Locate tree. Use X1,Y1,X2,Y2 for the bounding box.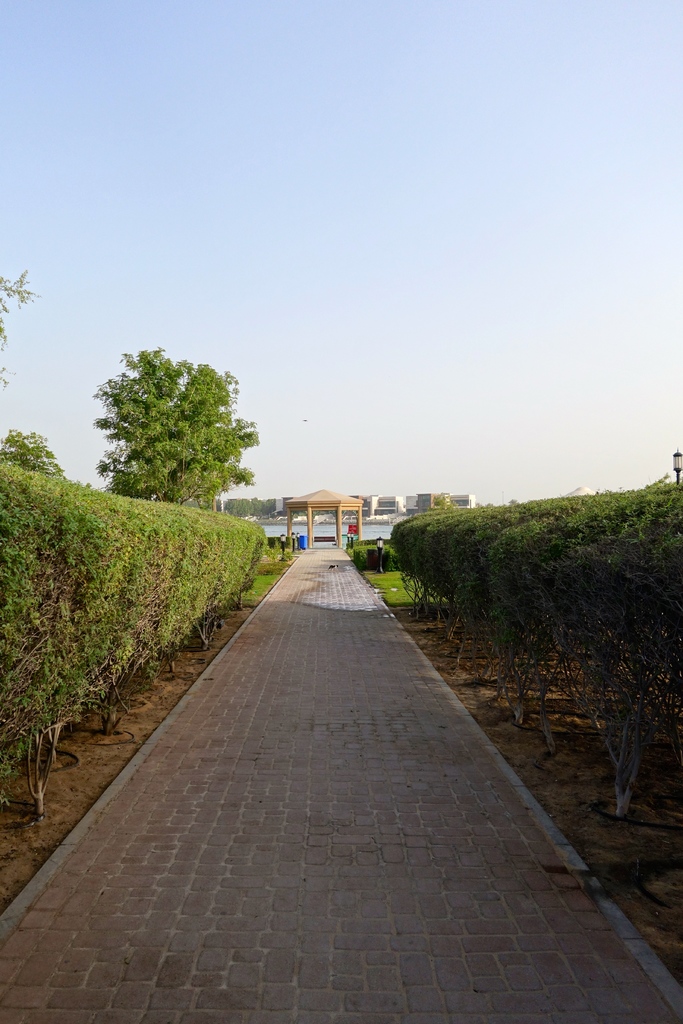
0,424,69,483.
